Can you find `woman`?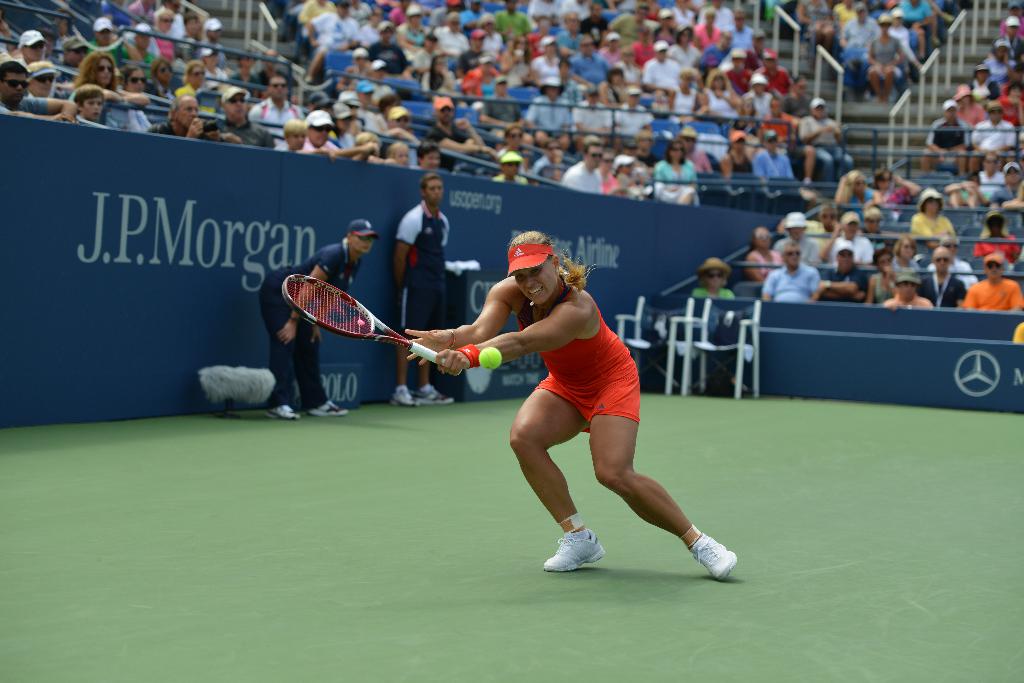
Yes, bounding box: Rect(732, 92, 763, 142).
